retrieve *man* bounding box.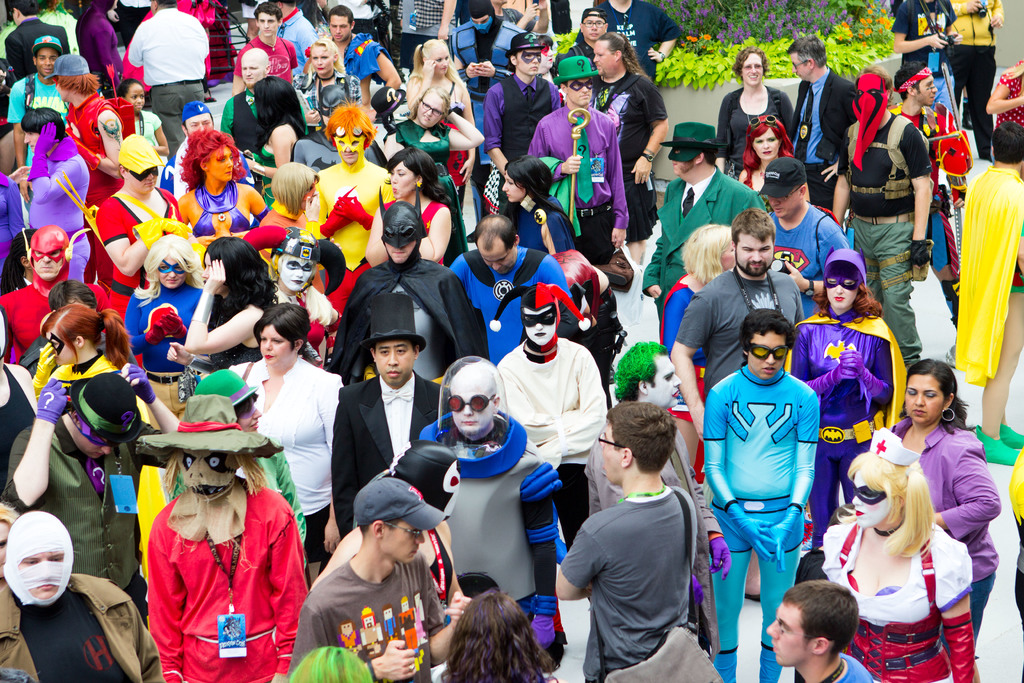
Bounding box: <bbox>324, 286, 453, 553</bbox>.
